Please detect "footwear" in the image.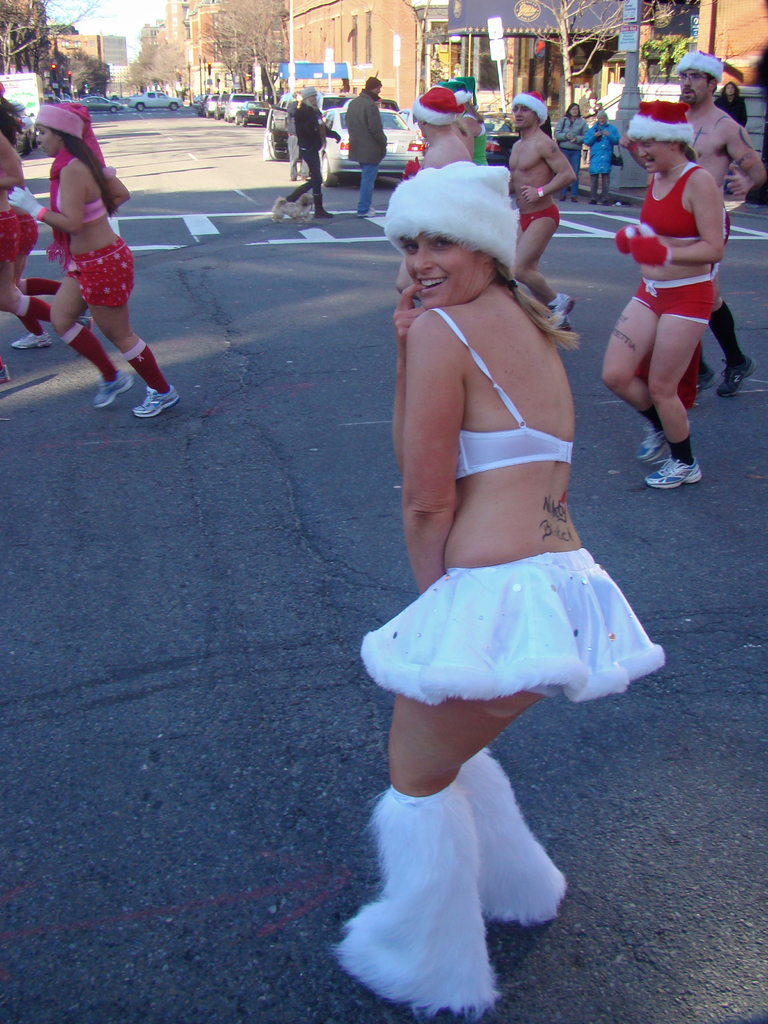
(67, 308, 158, 397).
